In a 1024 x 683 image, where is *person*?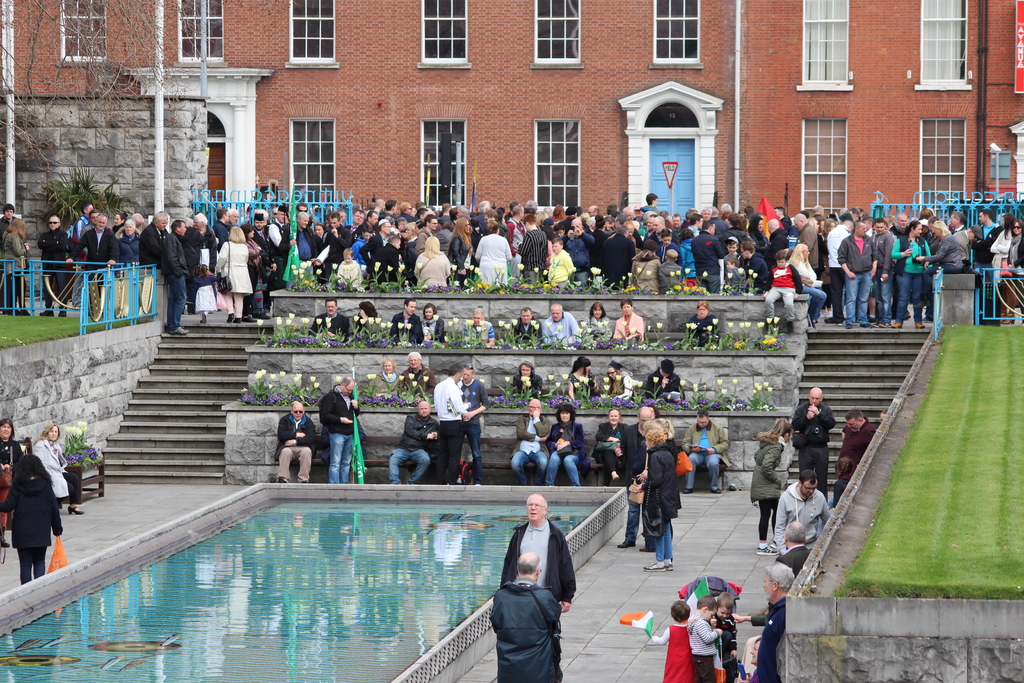
select_region(276, 395, 321, 482).
